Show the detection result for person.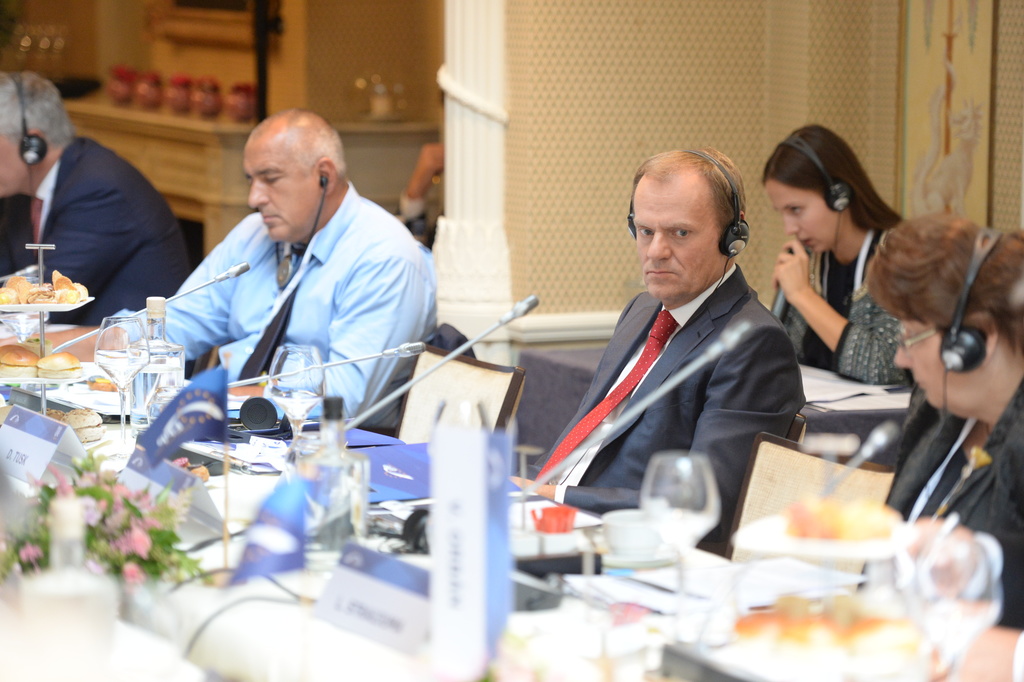
753/118/912/387.
